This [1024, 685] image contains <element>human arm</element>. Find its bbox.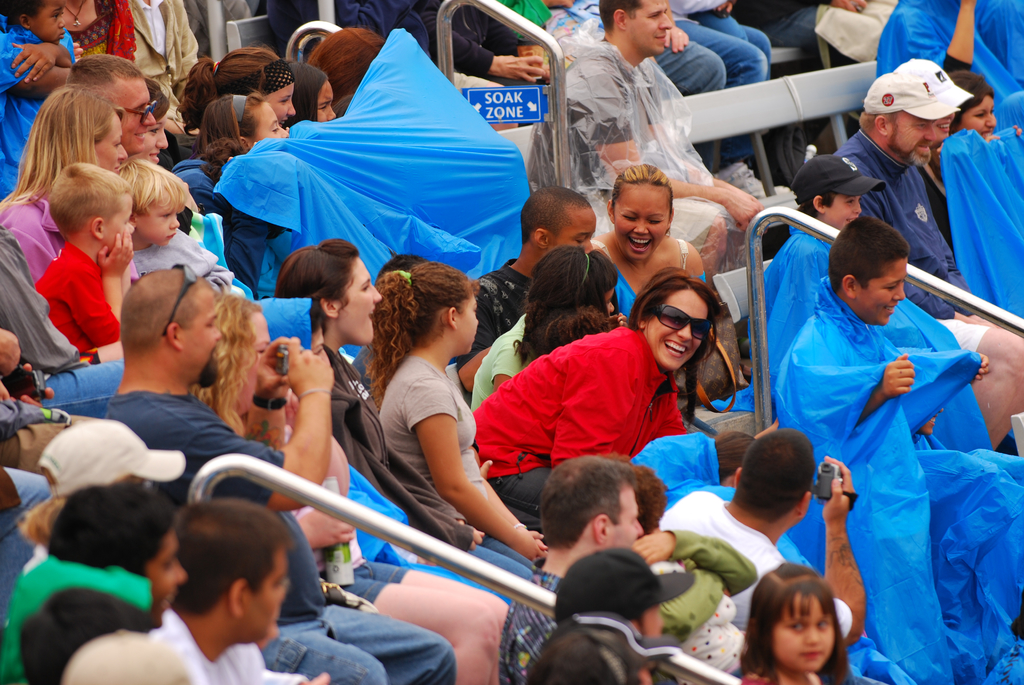
(left=451, top=279, right=499, bottom=391).
